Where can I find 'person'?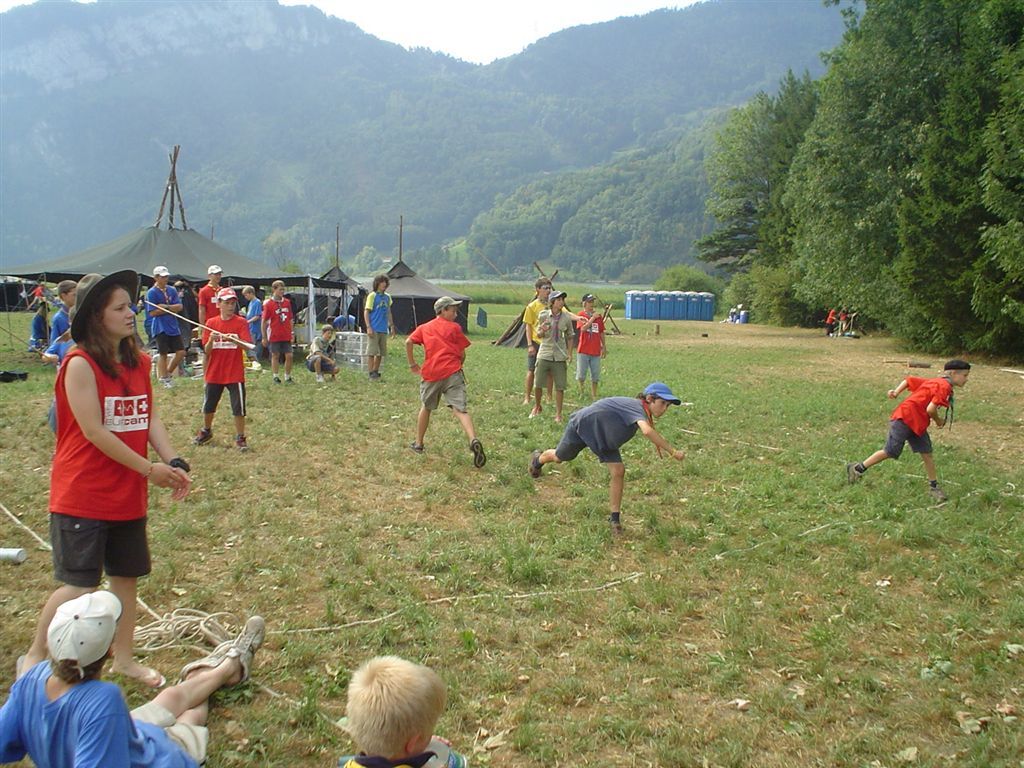
You can find it at <box>247,286,261,368</box>.
